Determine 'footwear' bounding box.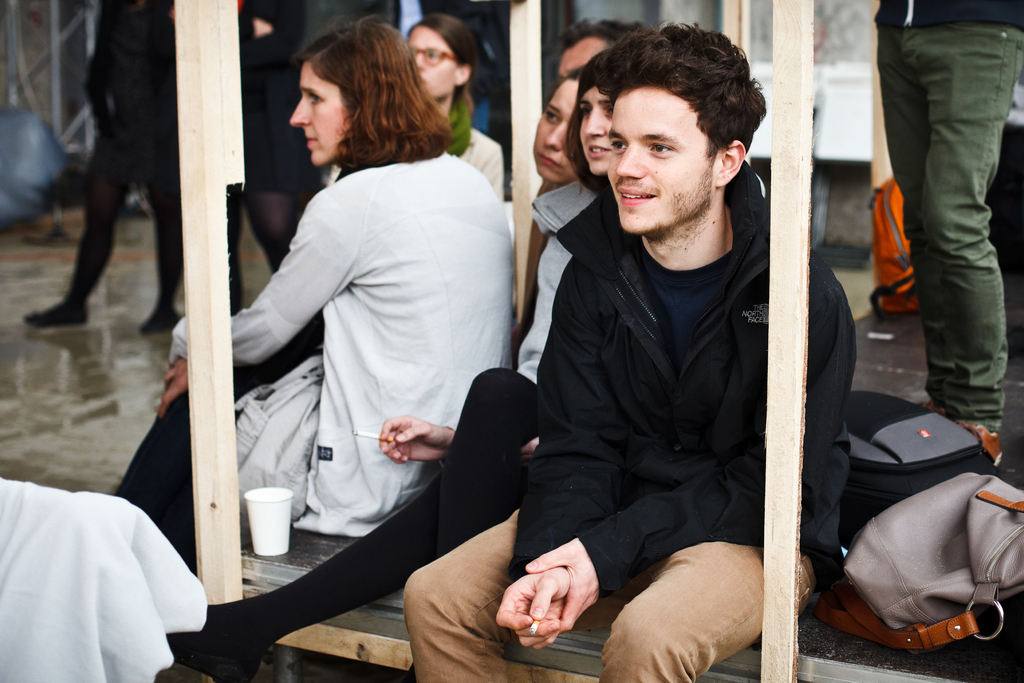
Determined: 141, 304, 177, 331.
